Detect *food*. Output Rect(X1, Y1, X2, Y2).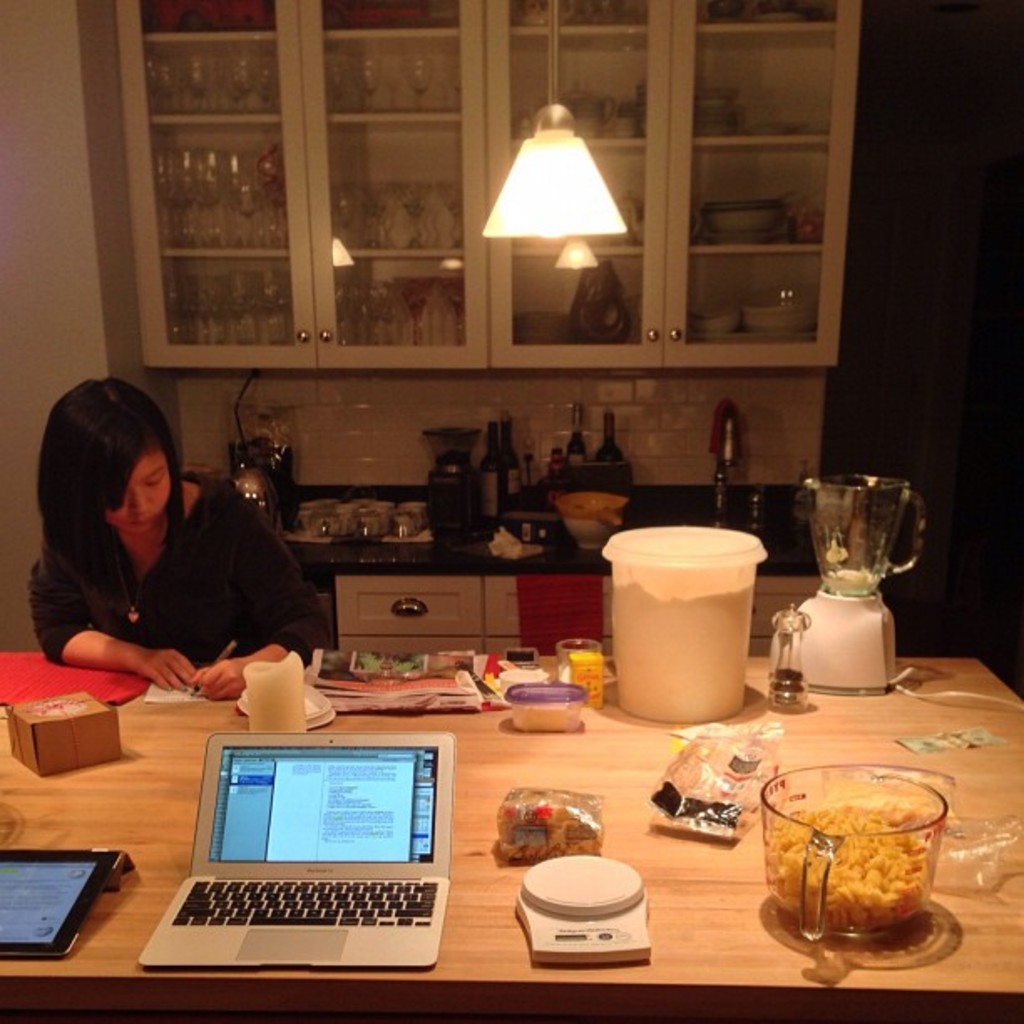
Rect(495, 786, 612, 870).
